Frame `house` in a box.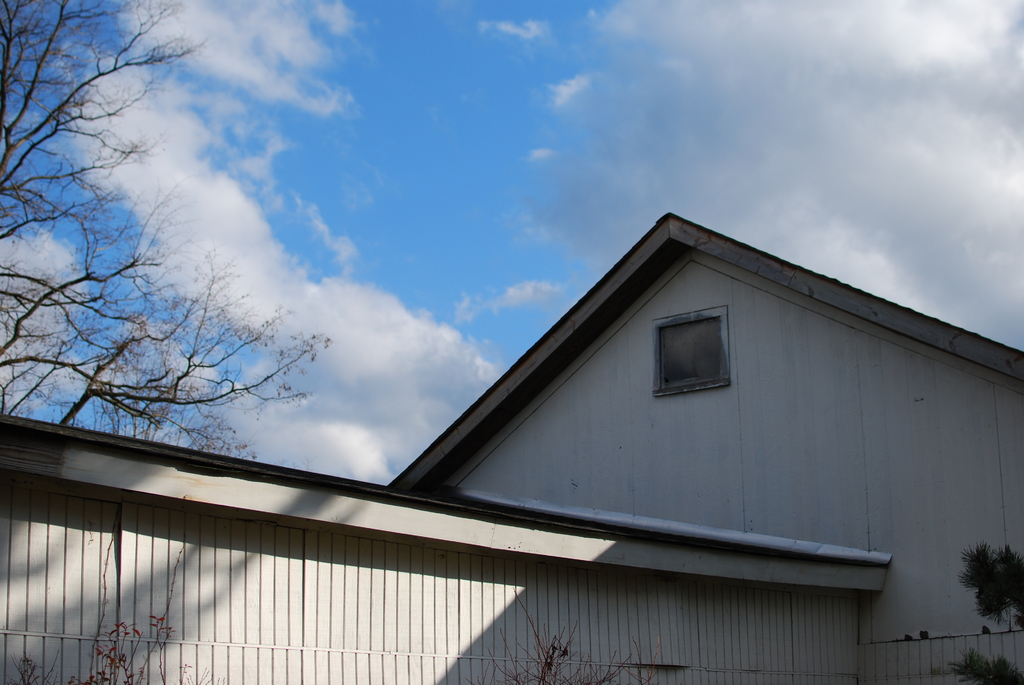
37 153 996 677.
